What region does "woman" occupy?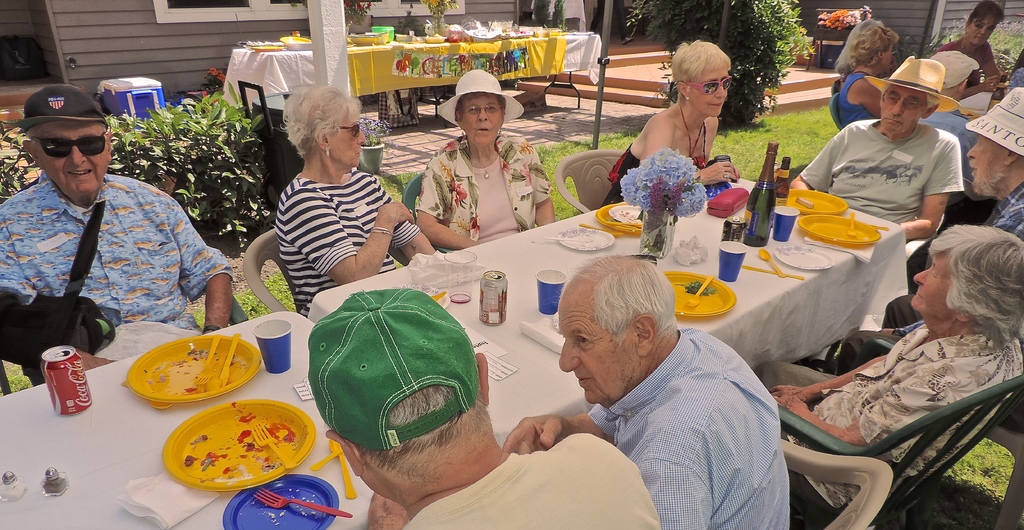
<bbox>604, 39, 742, 213</bbox>.
